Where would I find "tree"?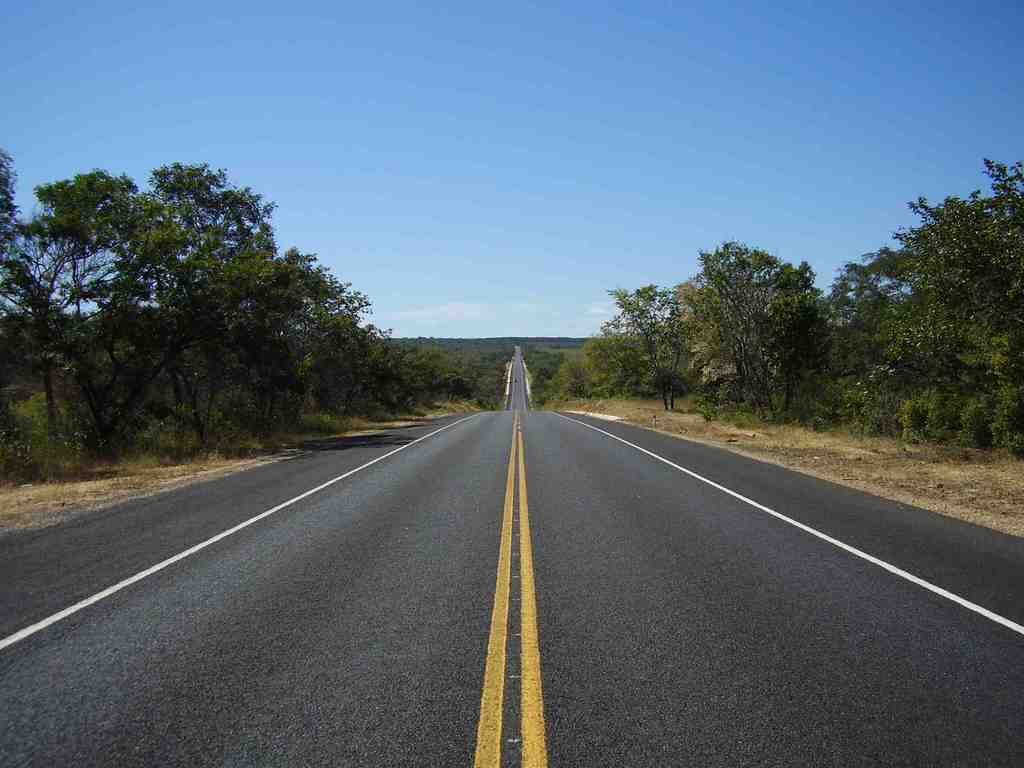
At (x1=0, y1=159, x2=157, y2=474).
